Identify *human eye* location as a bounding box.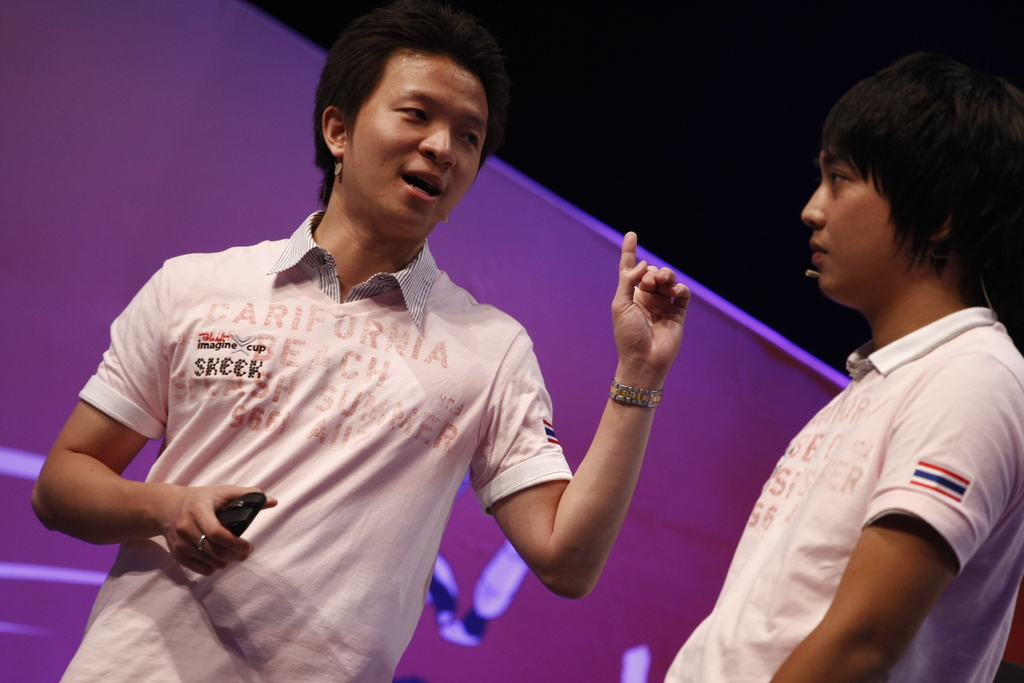
locate(458, 131, 481, 153).
